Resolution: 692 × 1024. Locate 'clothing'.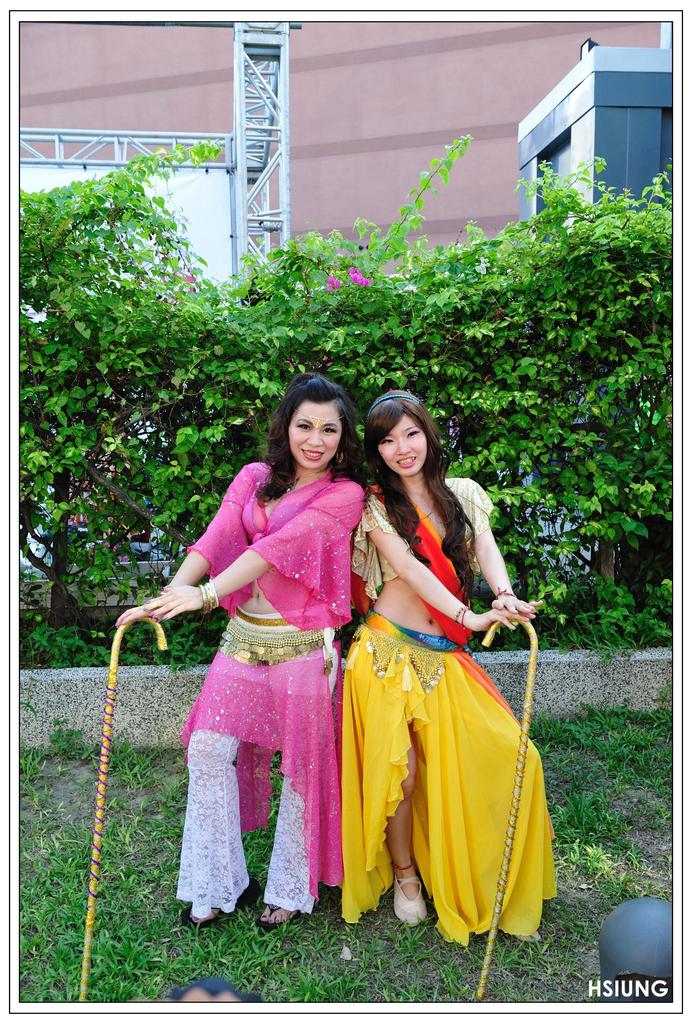
locate(167, 451, 358, 915).
